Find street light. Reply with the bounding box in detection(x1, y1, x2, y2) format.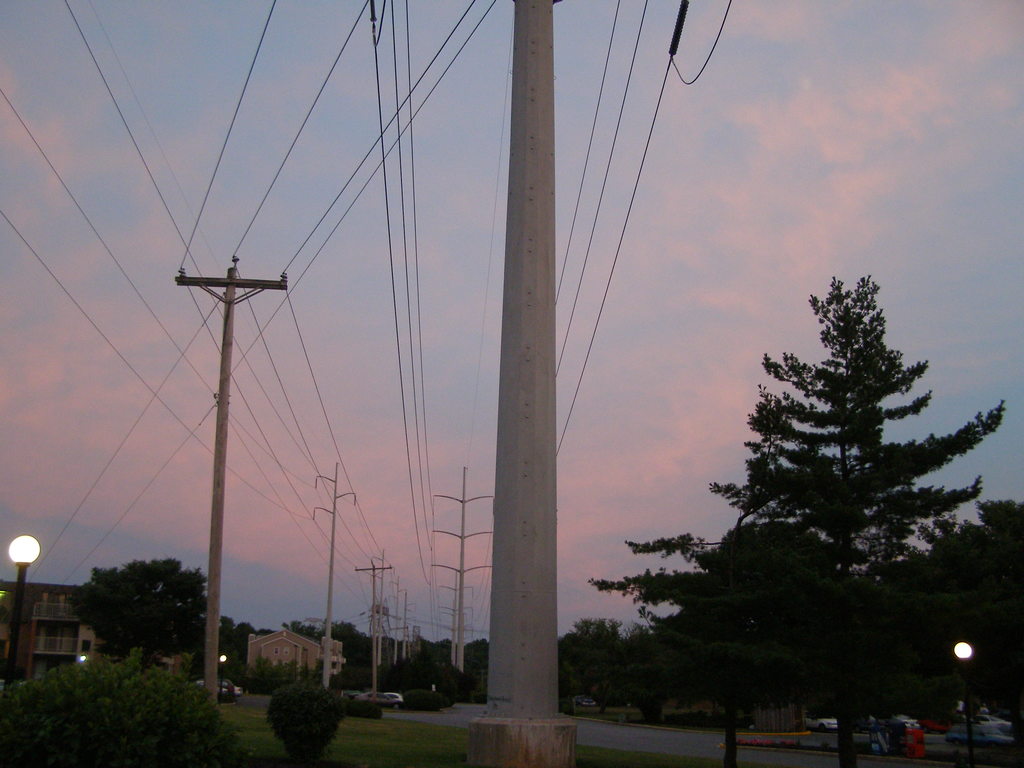
detection(217, 651, 229, 698).
